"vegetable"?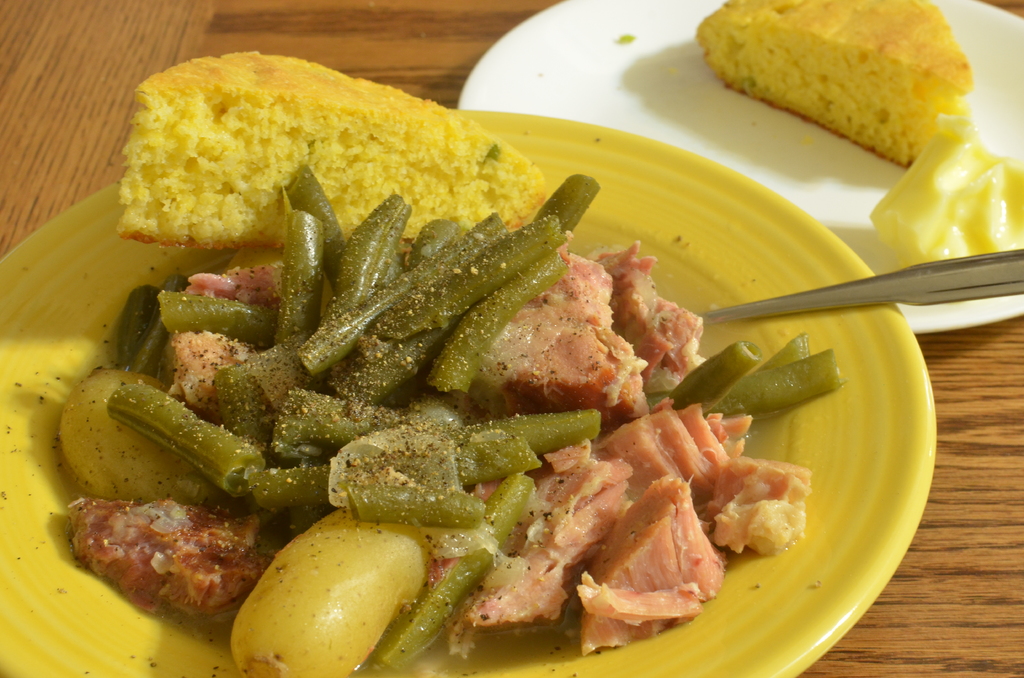
{"x1": 274, "y1": 207, "x2": 321, "y2": 365}
